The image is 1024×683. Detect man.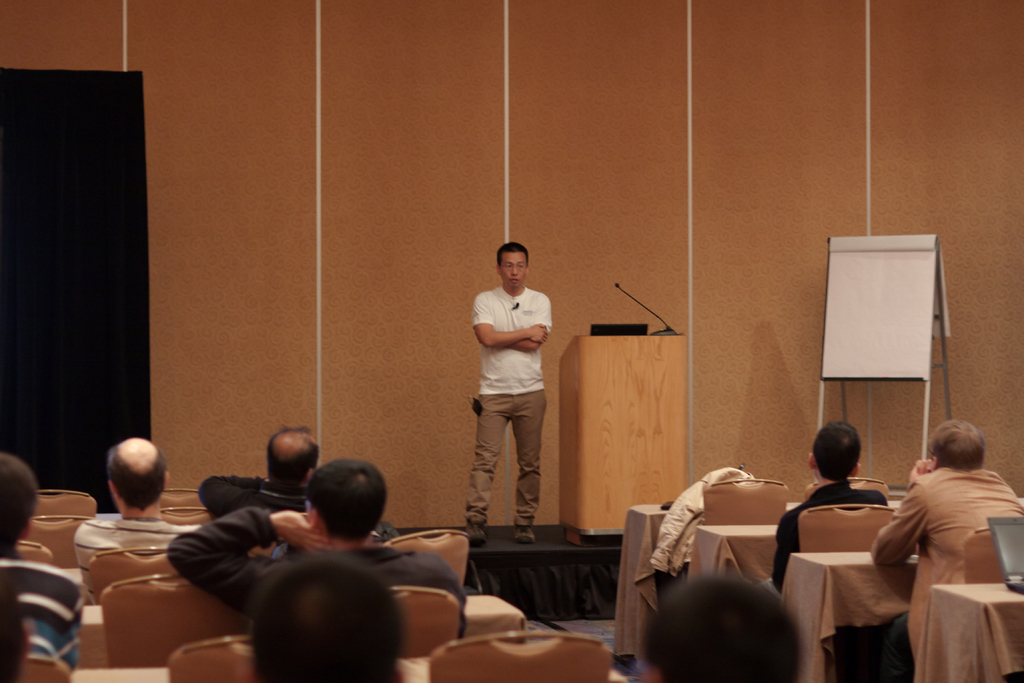
Detection: bbox=[636, 568, 804, 682].
